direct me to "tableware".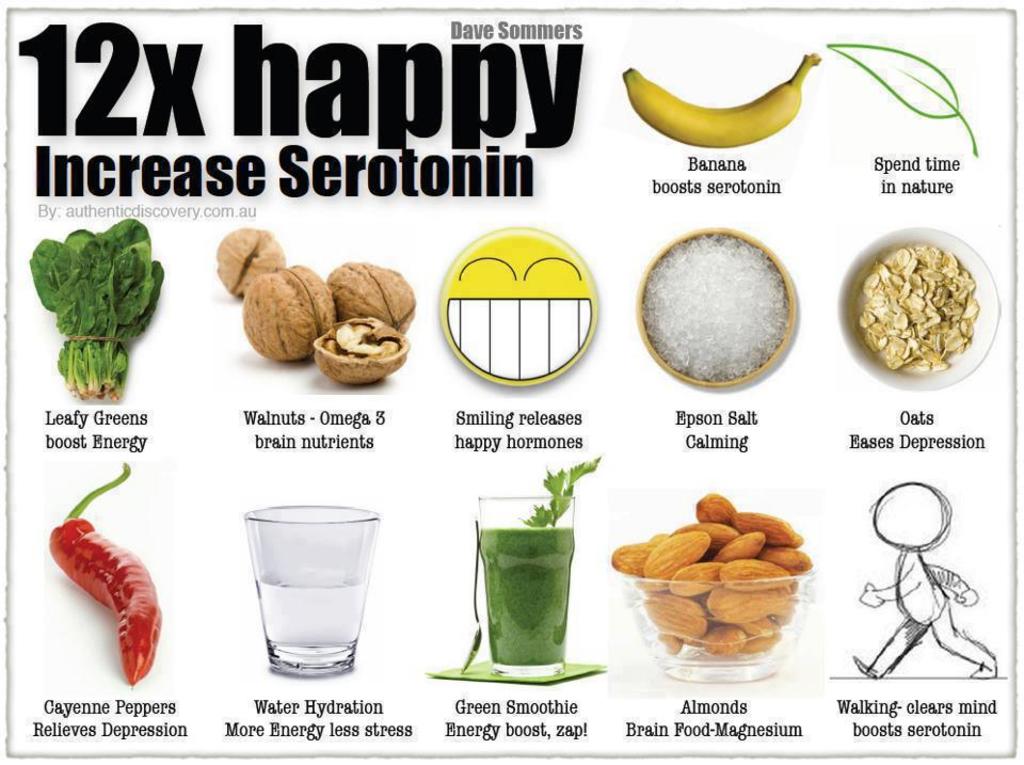
Direction: l=634, t=226, r=795, b=388.
